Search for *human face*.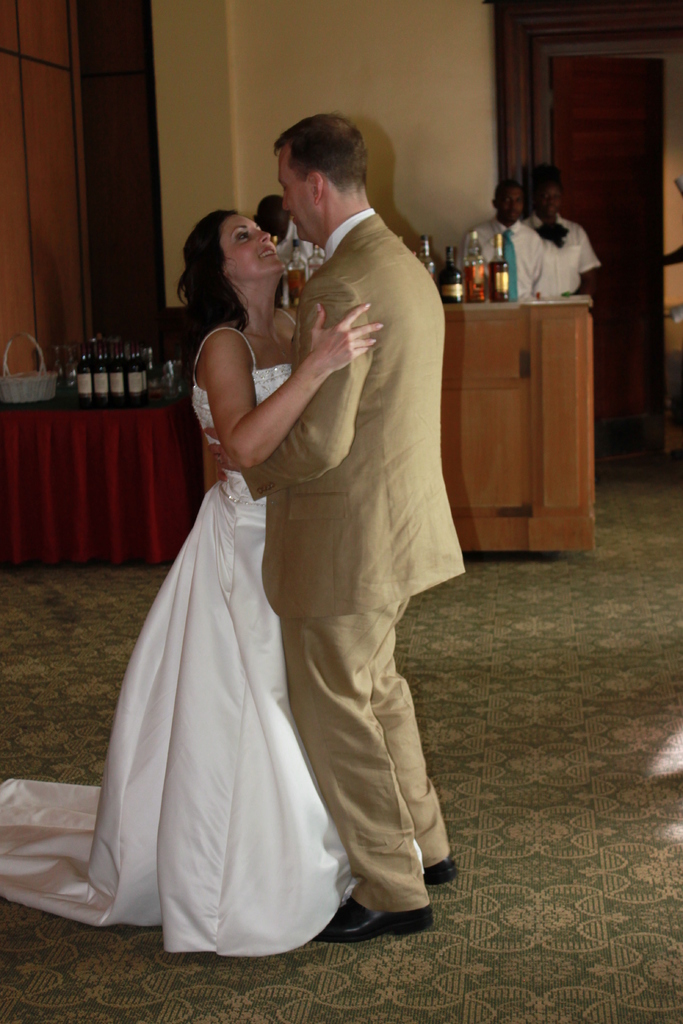
Found at [274, 151, 317, 245].
